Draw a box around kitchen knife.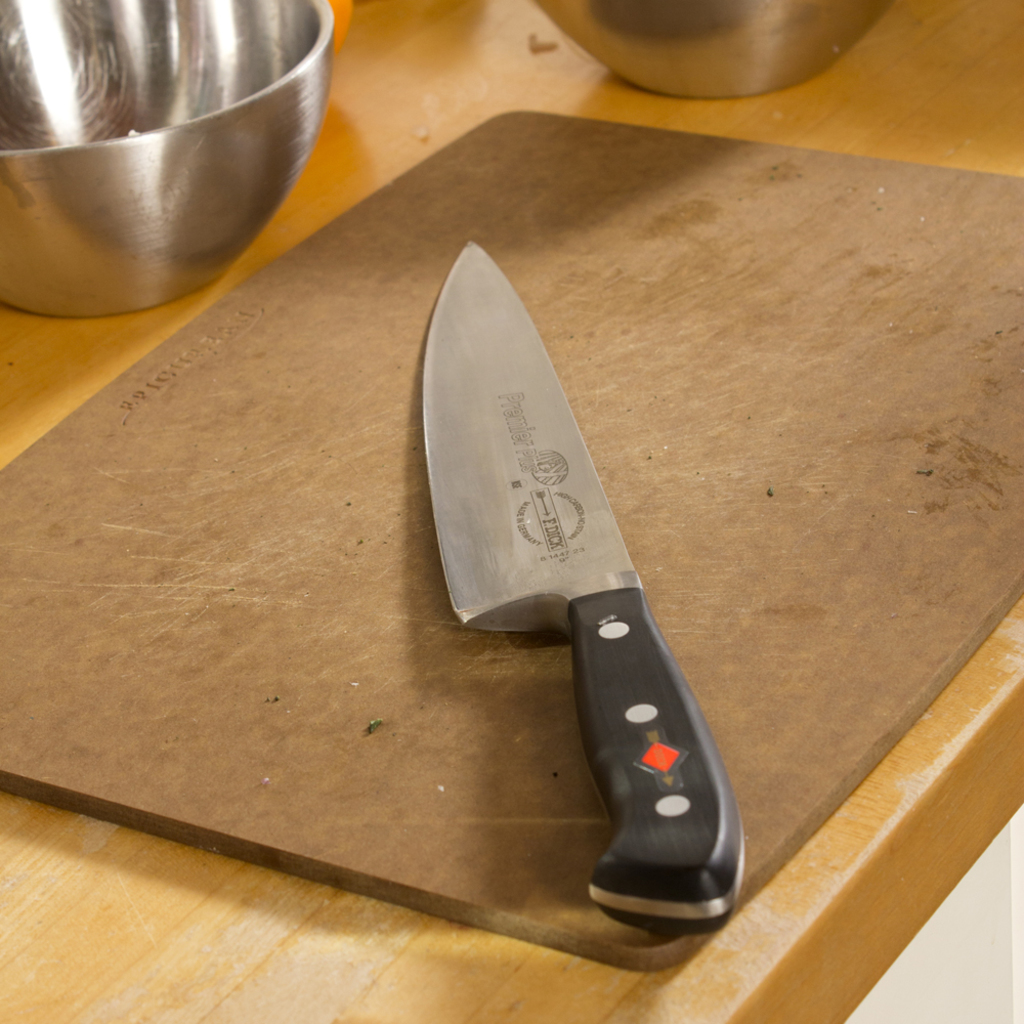
[413, 238, 749, 938].
